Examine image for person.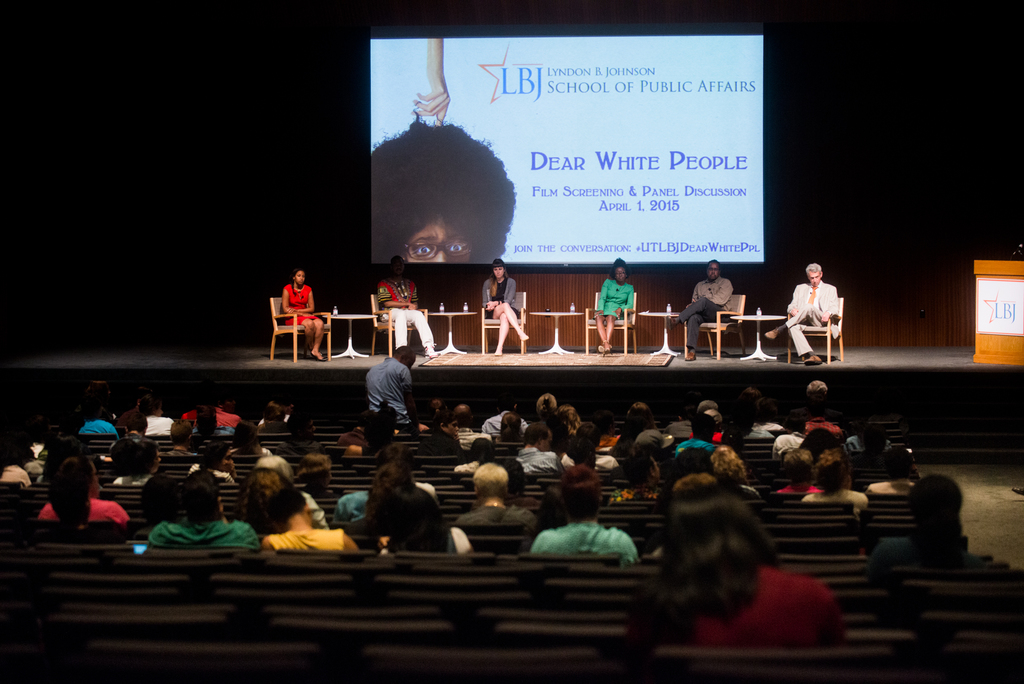
Examination result: x1=371 y1=342 x2=415 y2=421.
